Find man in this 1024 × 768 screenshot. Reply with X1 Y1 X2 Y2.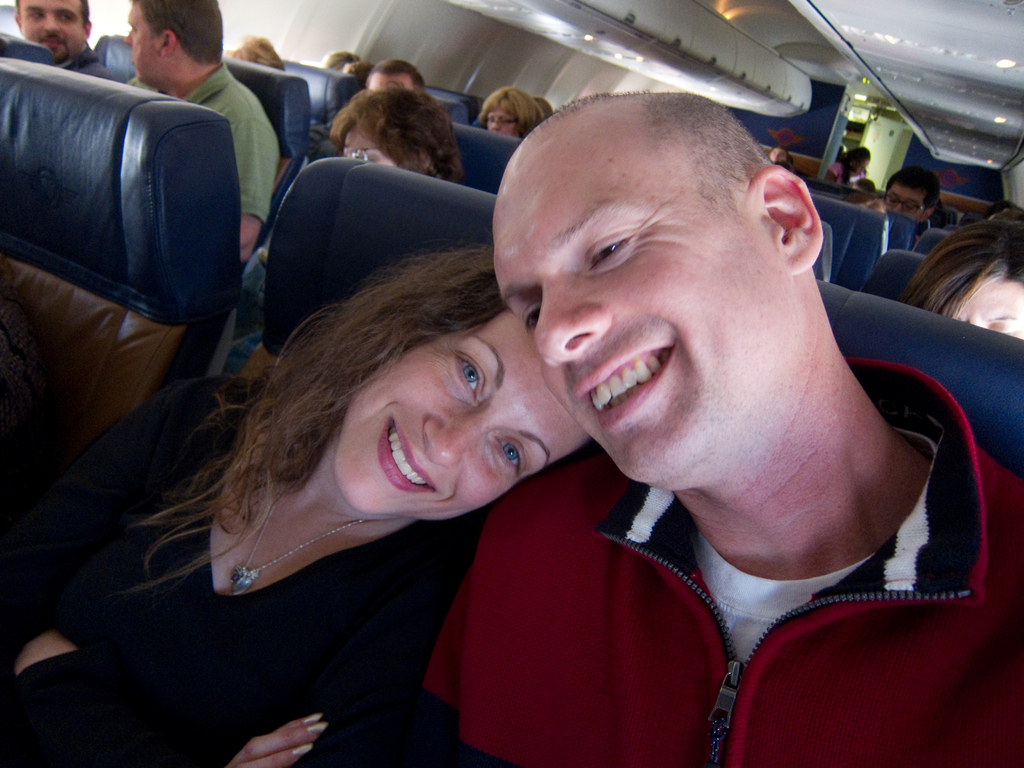
883 172 943 236.
